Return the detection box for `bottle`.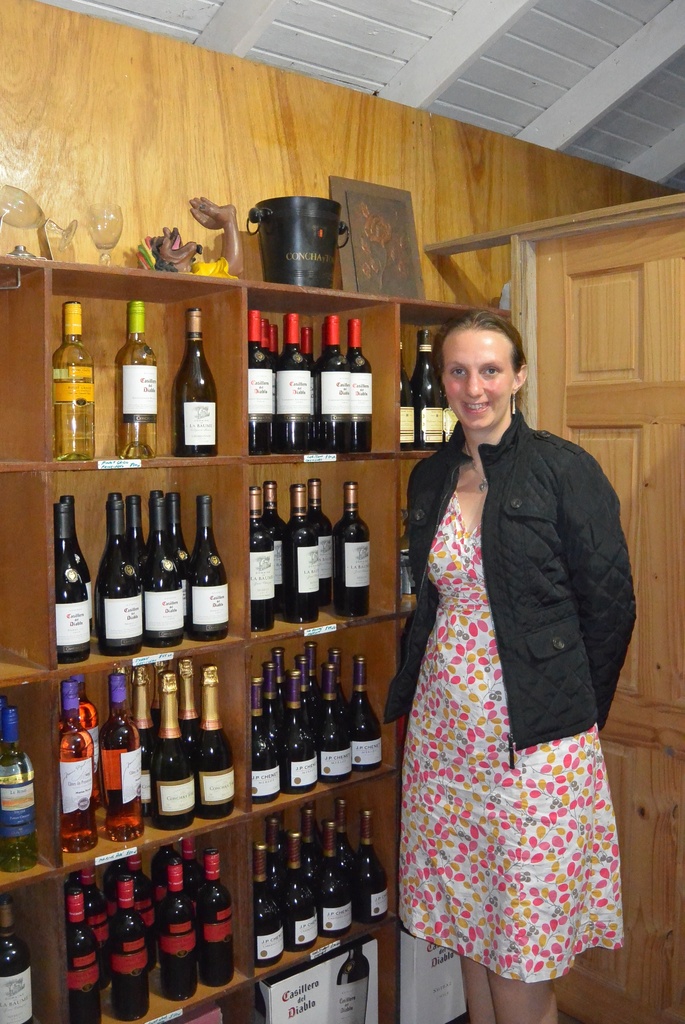
<box>313,822,351,934</box>.
